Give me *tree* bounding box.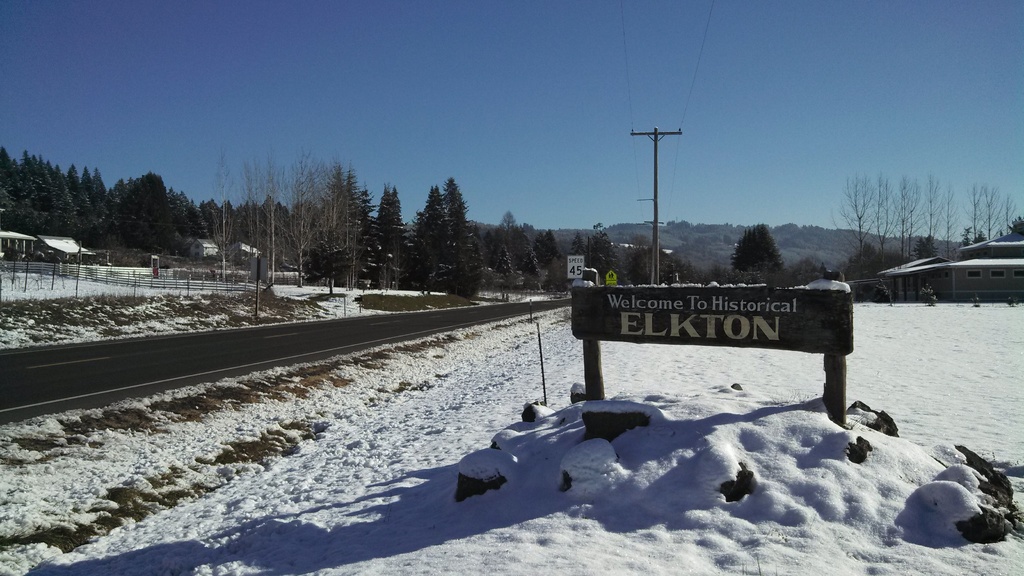
locate(483, 198, 572, 294).
